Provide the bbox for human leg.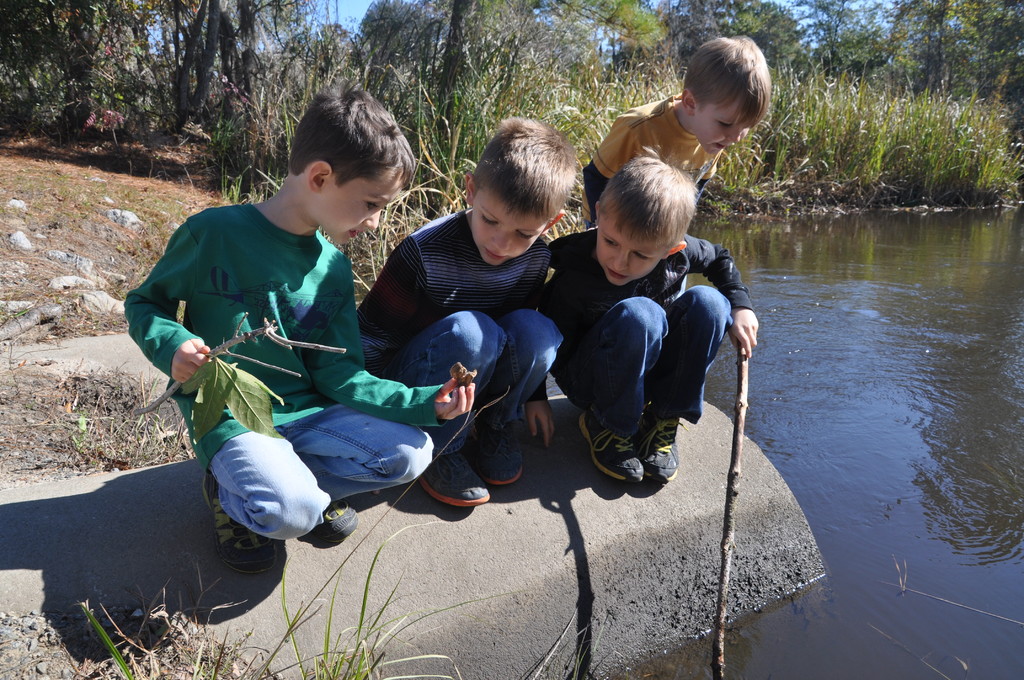
(495, 294, 560, 489).
